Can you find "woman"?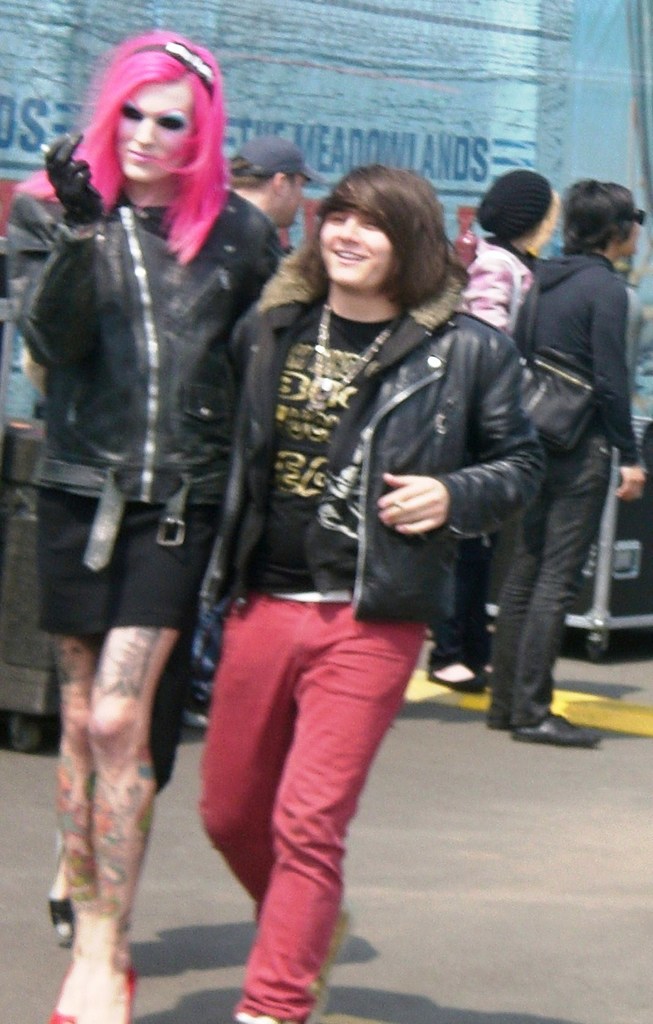
Yes, bounding box: {"left": 220, "top": 154, "right": 555, "bottom": 1023}.
